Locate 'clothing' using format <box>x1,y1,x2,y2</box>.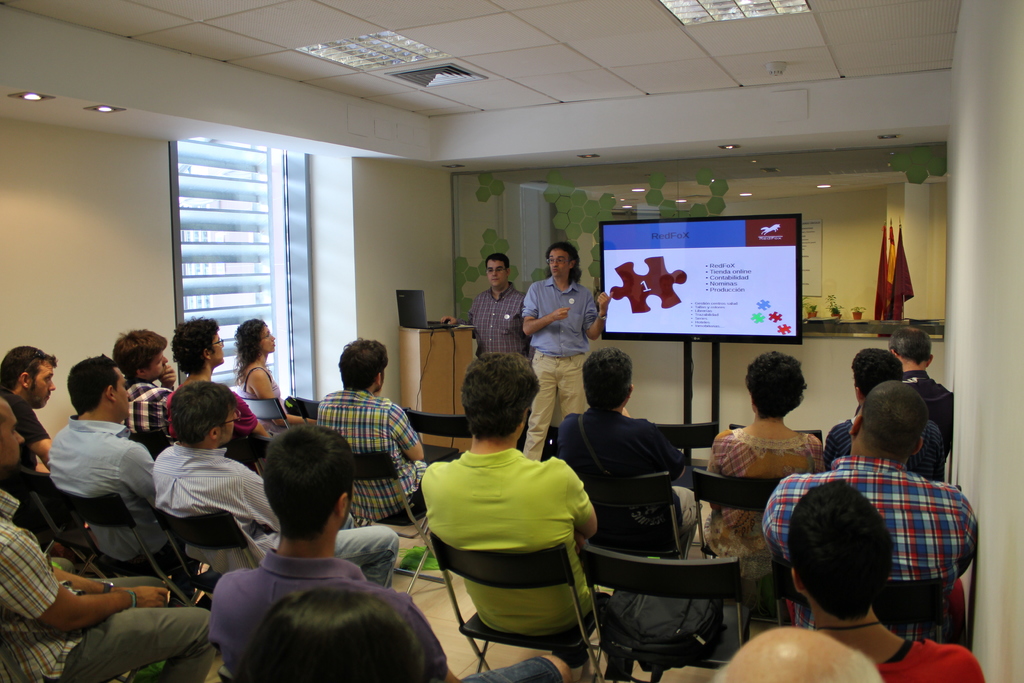
<box>414,419,604,659</box>.
